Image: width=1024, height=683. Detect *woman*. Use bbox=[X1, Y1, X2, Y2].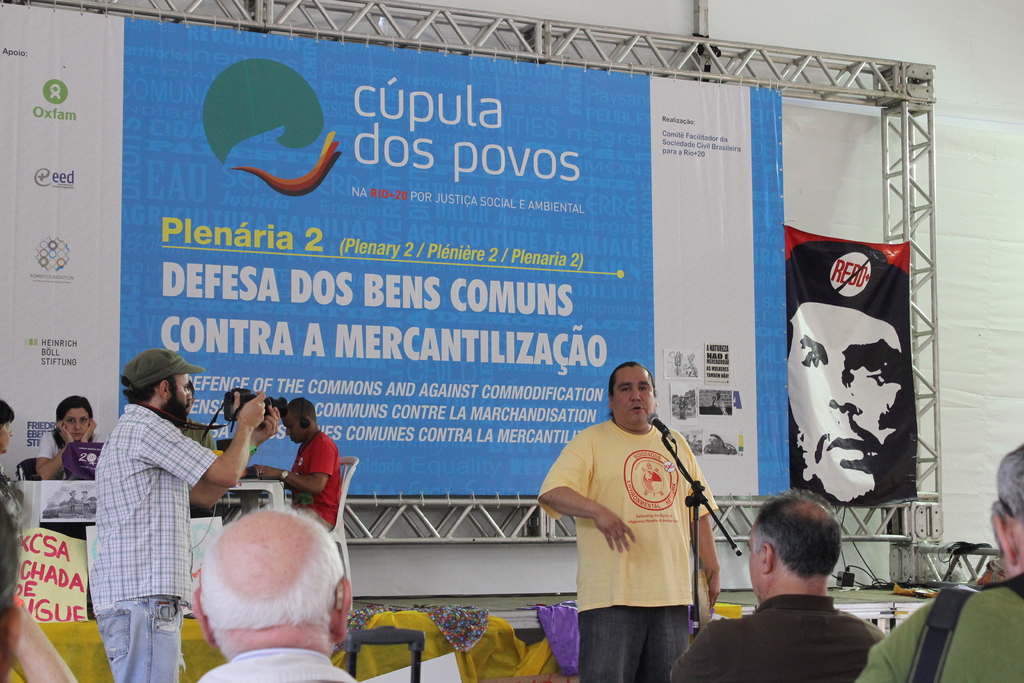
bbox=[0, 393, 16, 452].
